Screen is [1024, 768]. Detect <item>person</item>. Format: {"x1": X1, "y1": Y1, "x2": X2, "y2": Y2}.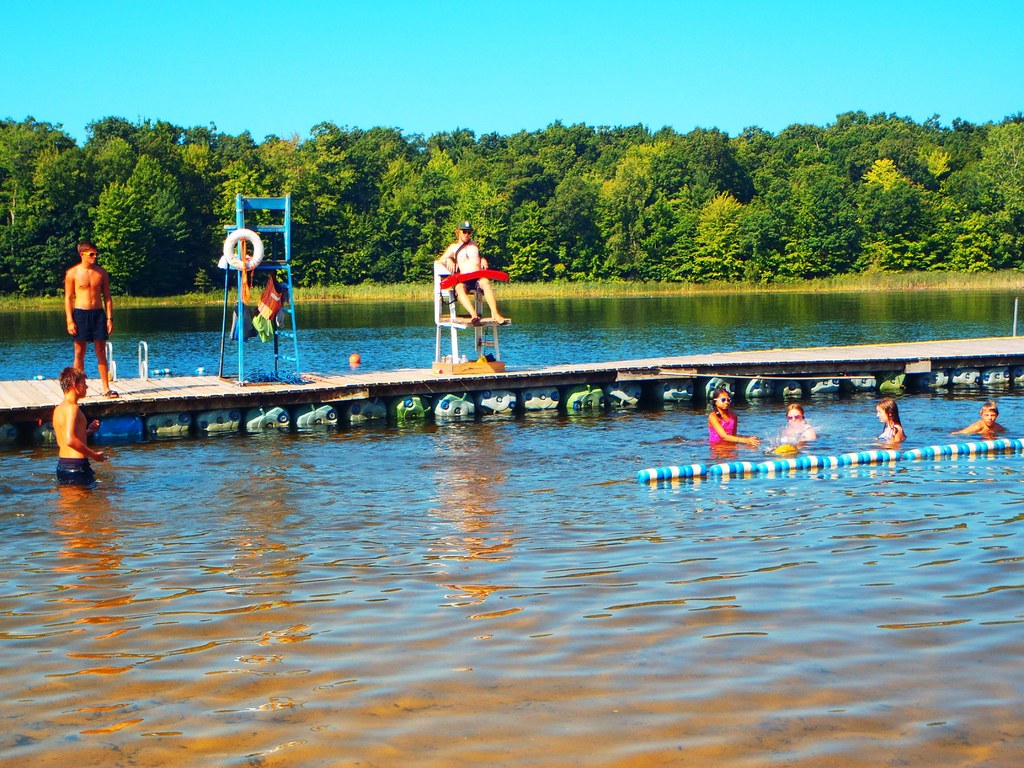
{"x1": 66, "y1": 242, "x2": 118, "y2": 398}.
